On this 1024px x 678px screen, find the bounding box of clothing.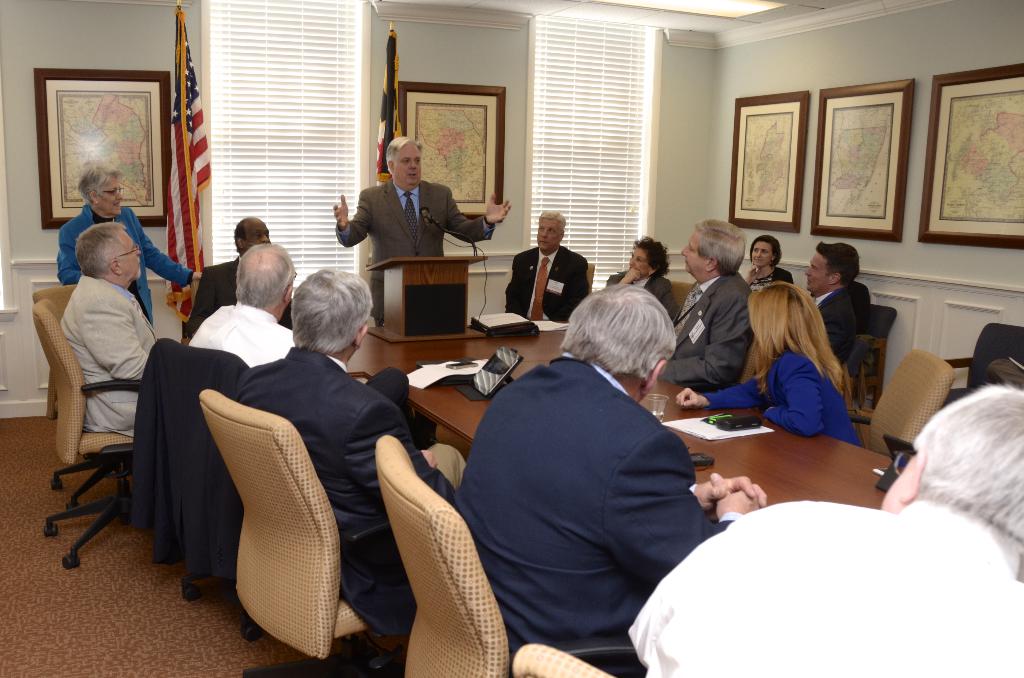
Bounding box: <bbox>440, 293, 710, 671</bbox>.
